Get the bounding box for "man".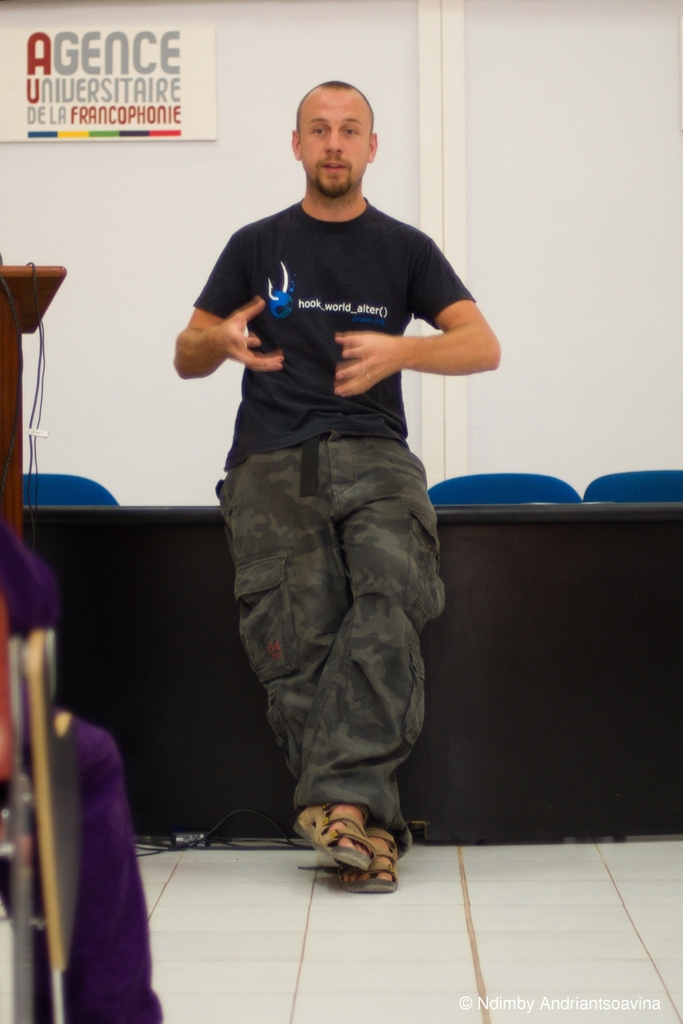
Rect(146, 97, 488, 877).
